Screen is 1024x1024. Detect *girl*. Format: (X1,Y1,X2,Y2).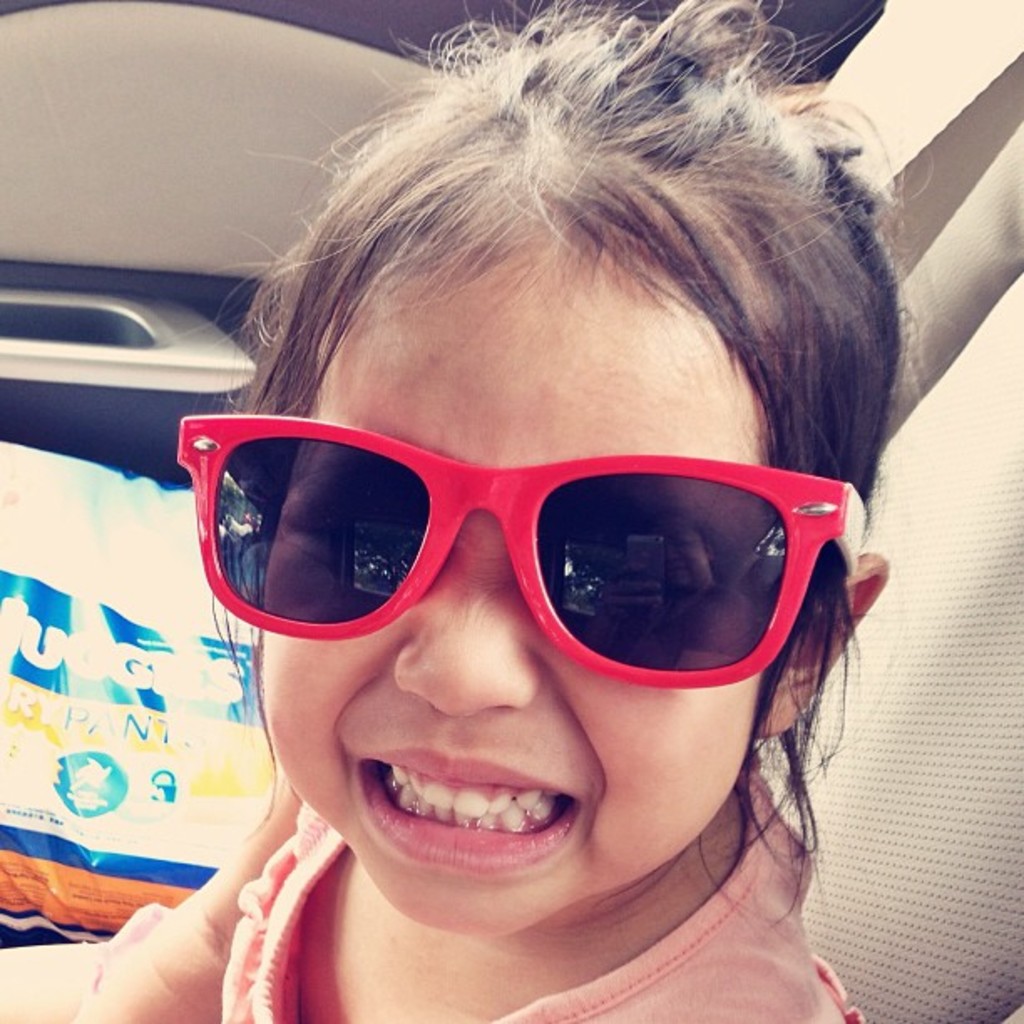
(0,2,888,1022).
